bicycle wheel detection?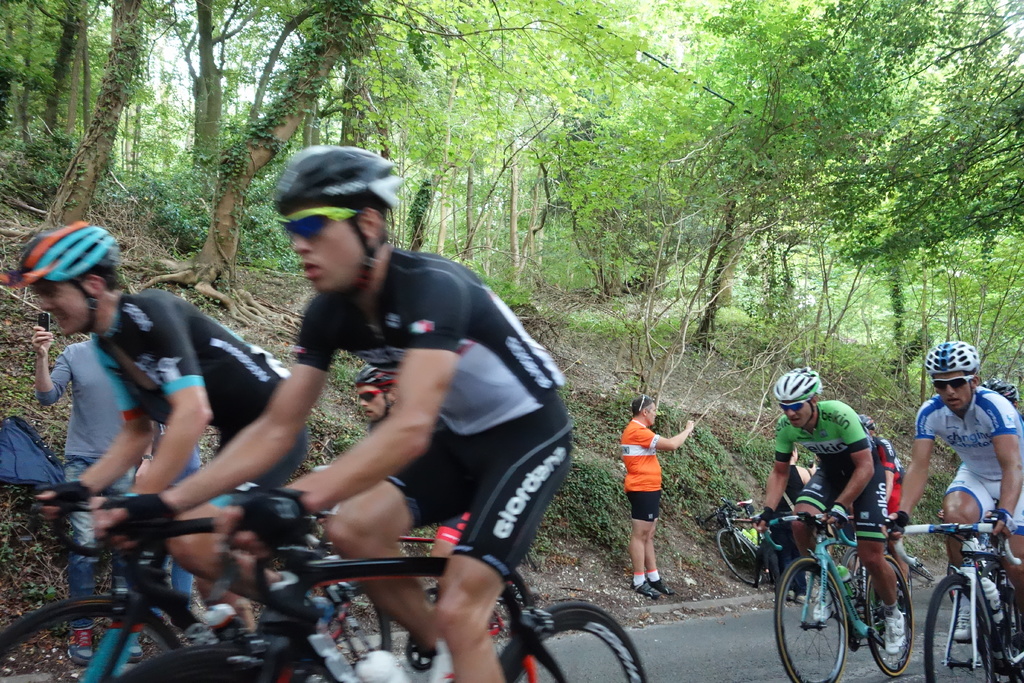
<box>118,643,323,682</box>
